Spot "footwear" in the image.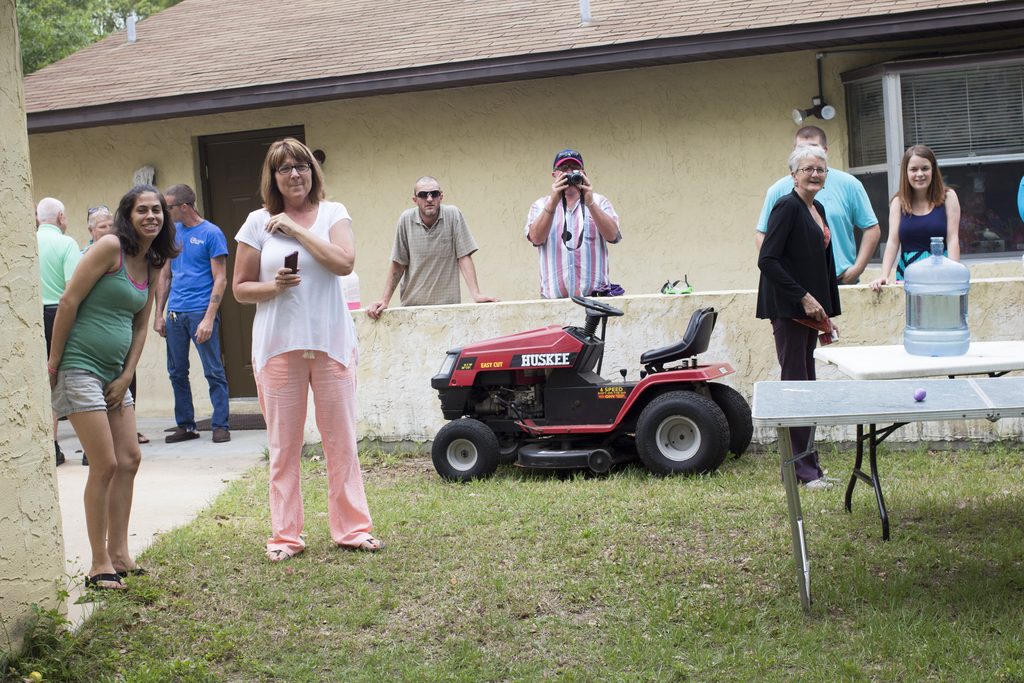
"footwear" found at bbox(821, 473, 838, 482).
